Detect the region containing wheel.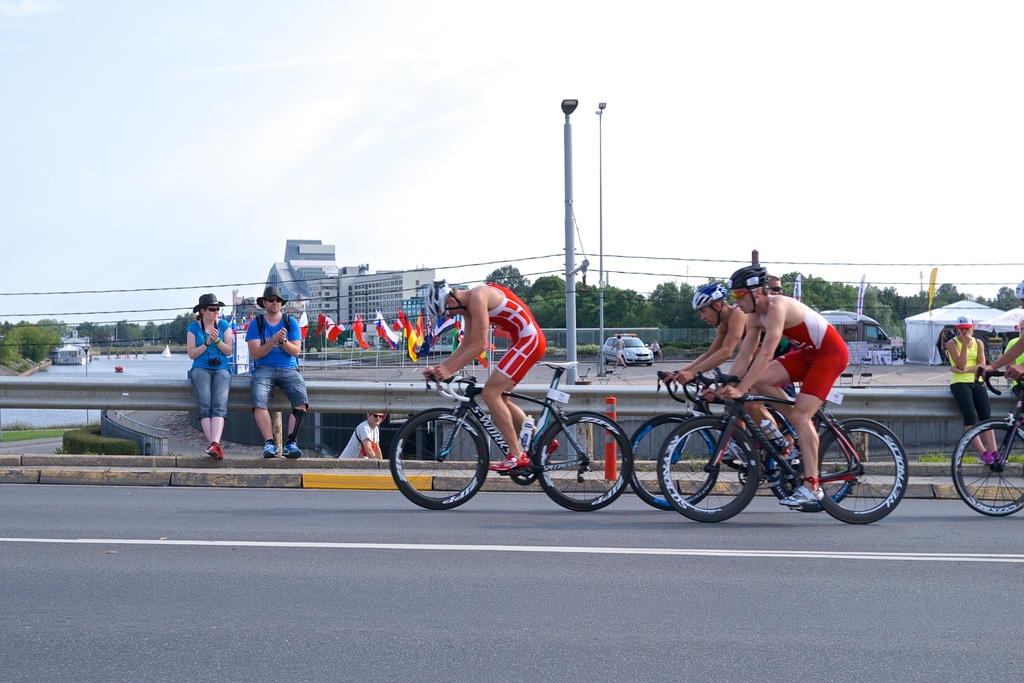
Rect(396, 410, 484, 506).
